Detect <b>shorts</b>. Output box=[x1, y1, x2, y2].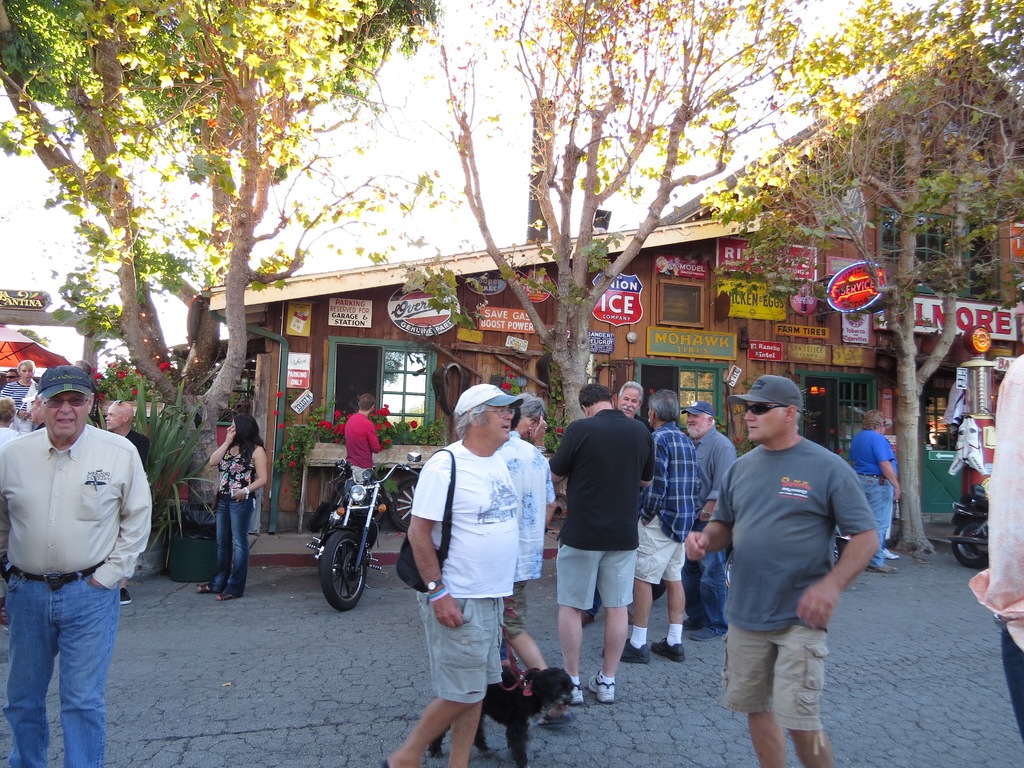
box=[721, 630, 830, 730].
